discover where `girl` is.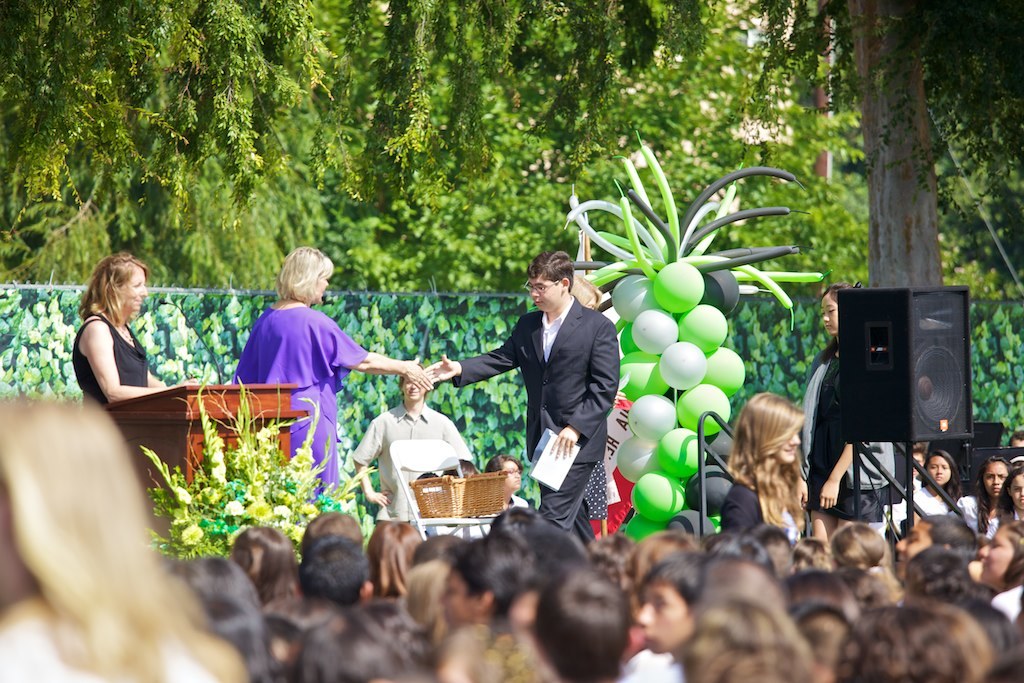
Discovered at bbox=[982, 467, 1023, 538].
